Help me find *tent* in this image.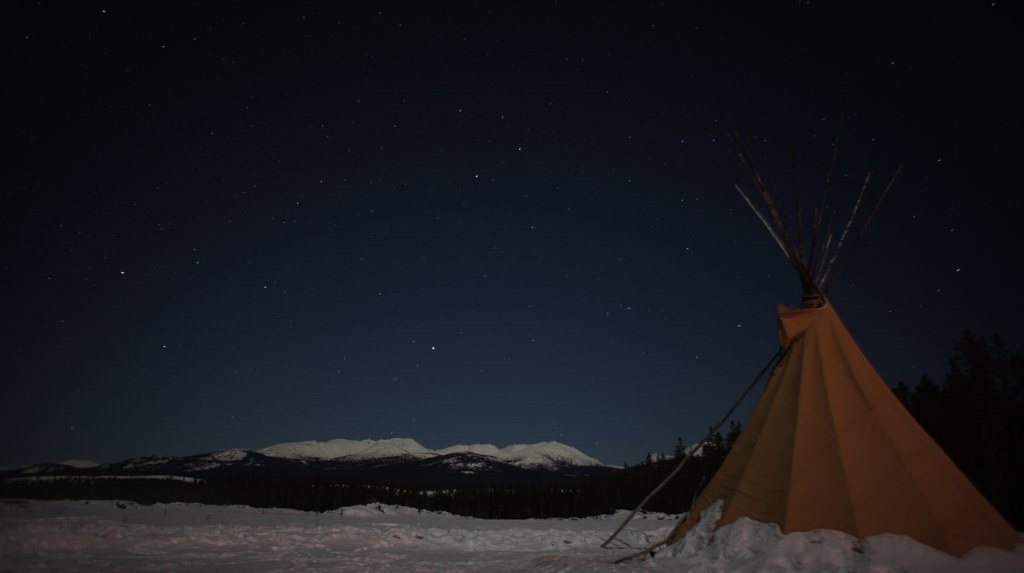
Found it: BBox(599, 179, 1023, 554).
